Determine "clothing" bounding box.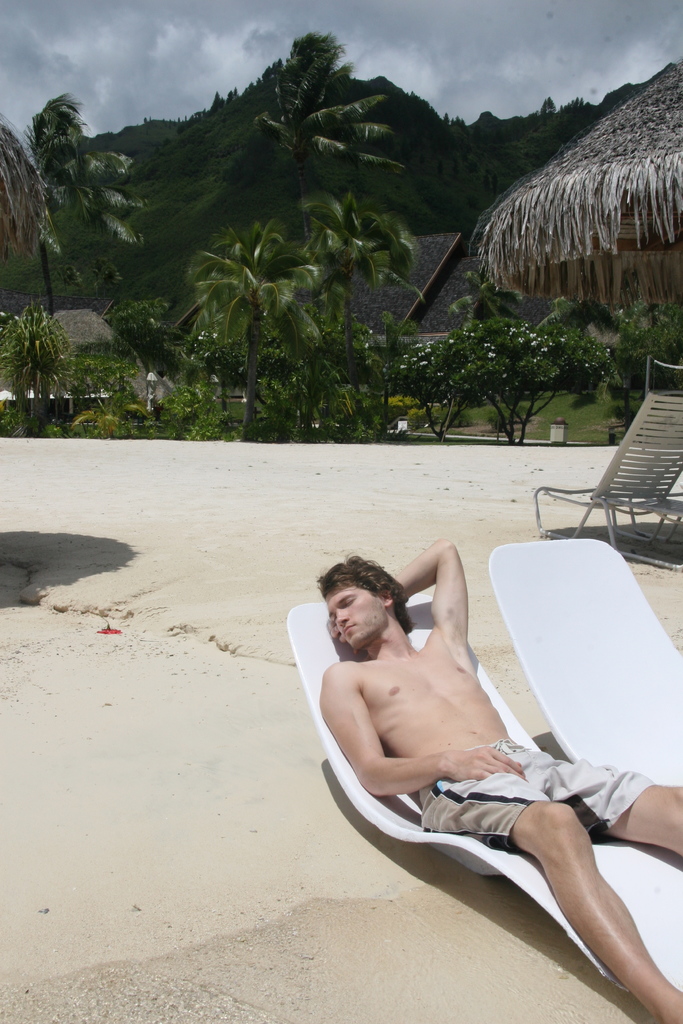
Determined: box(418, 735, 655, 853).
